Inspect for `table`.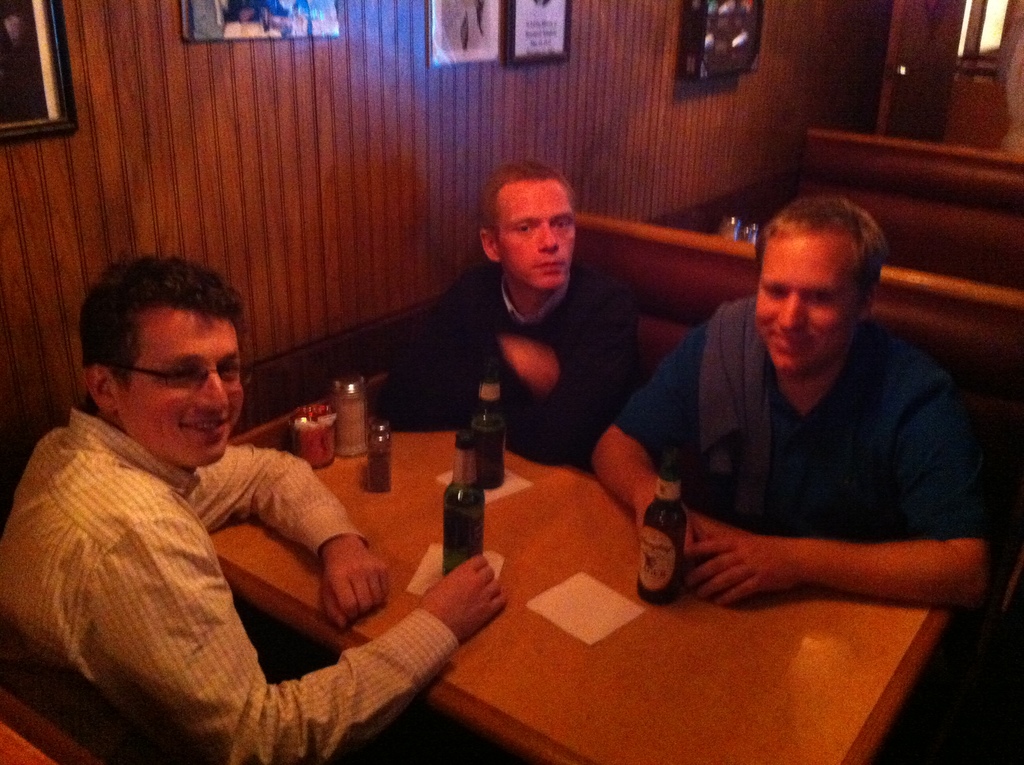
Inspection: box(114, 424, 916, 764).
